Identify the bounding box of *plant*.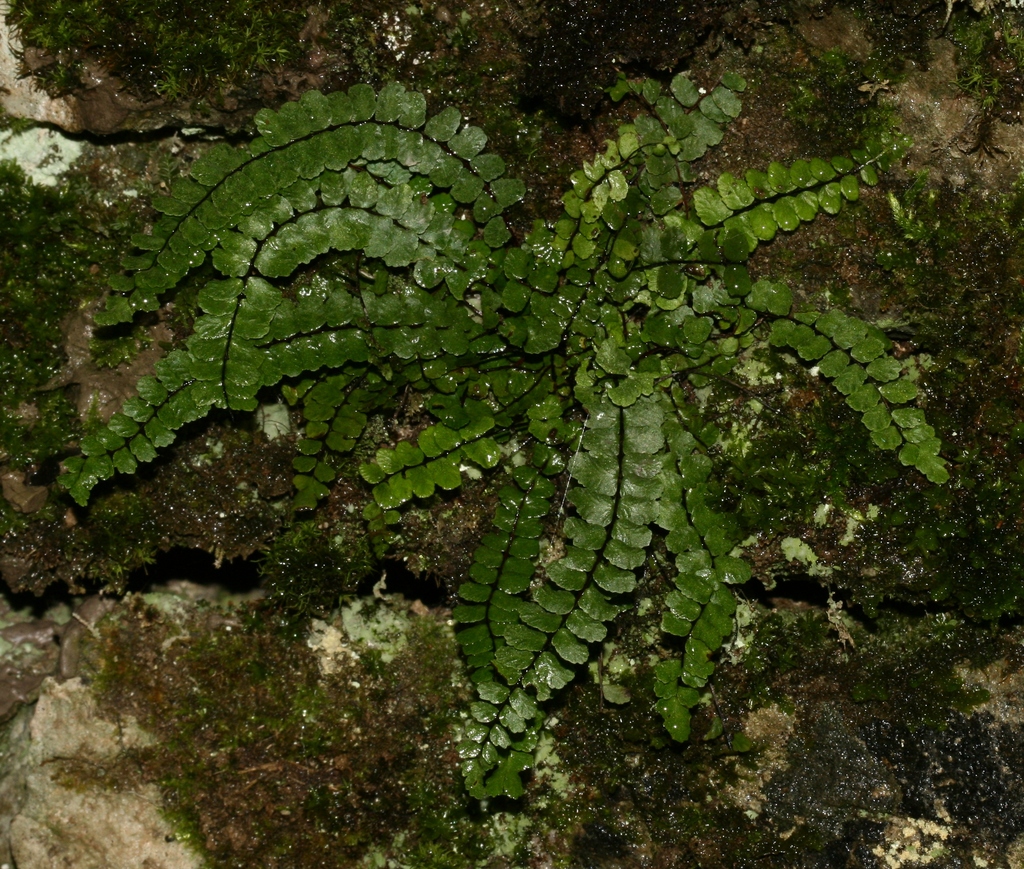
Rect(54, 67, 957, 803).
